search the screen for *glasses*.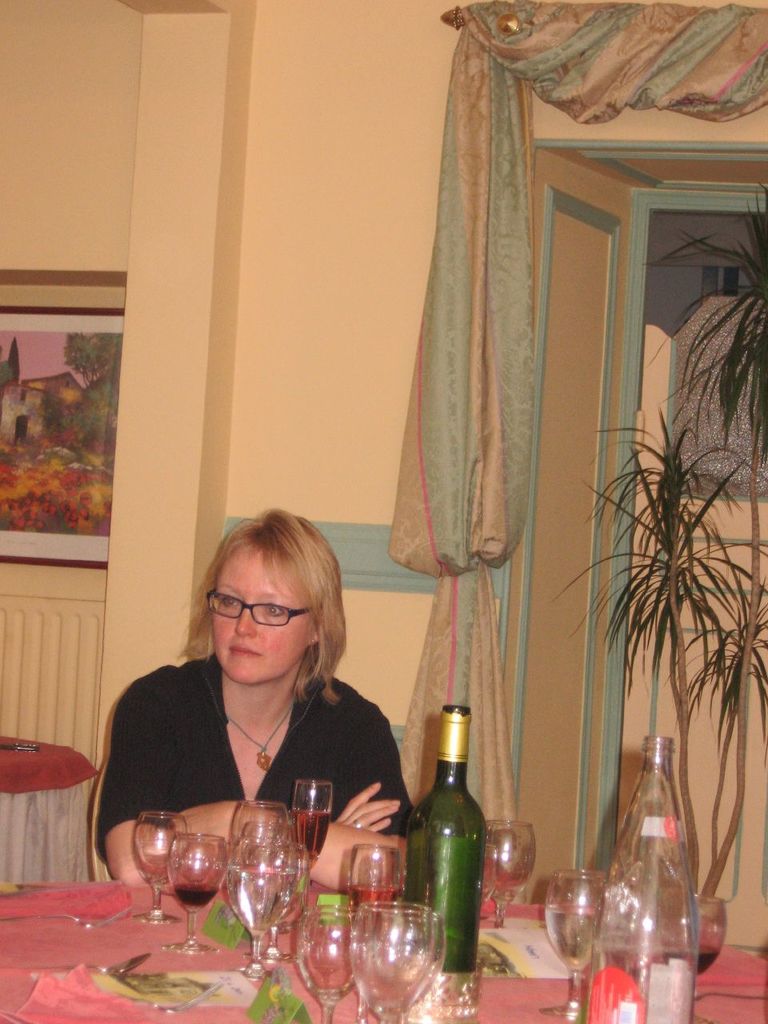
Found at (x1=206, y1=592, x2=324, y2=634).
